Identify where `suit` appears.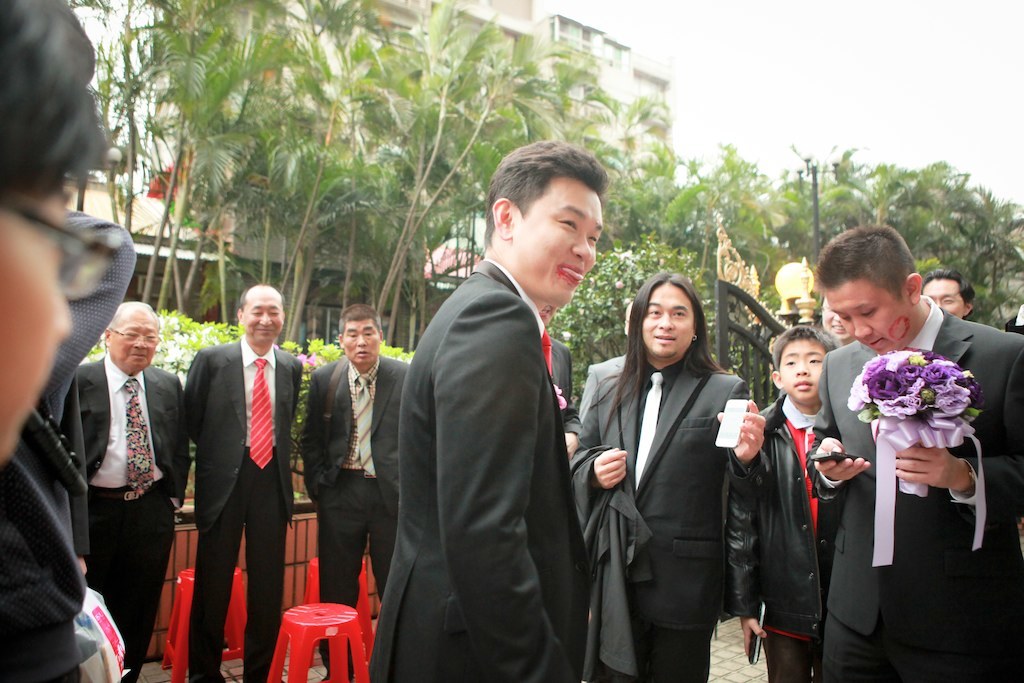
Appears at box=[182, 281, 294, 638].
